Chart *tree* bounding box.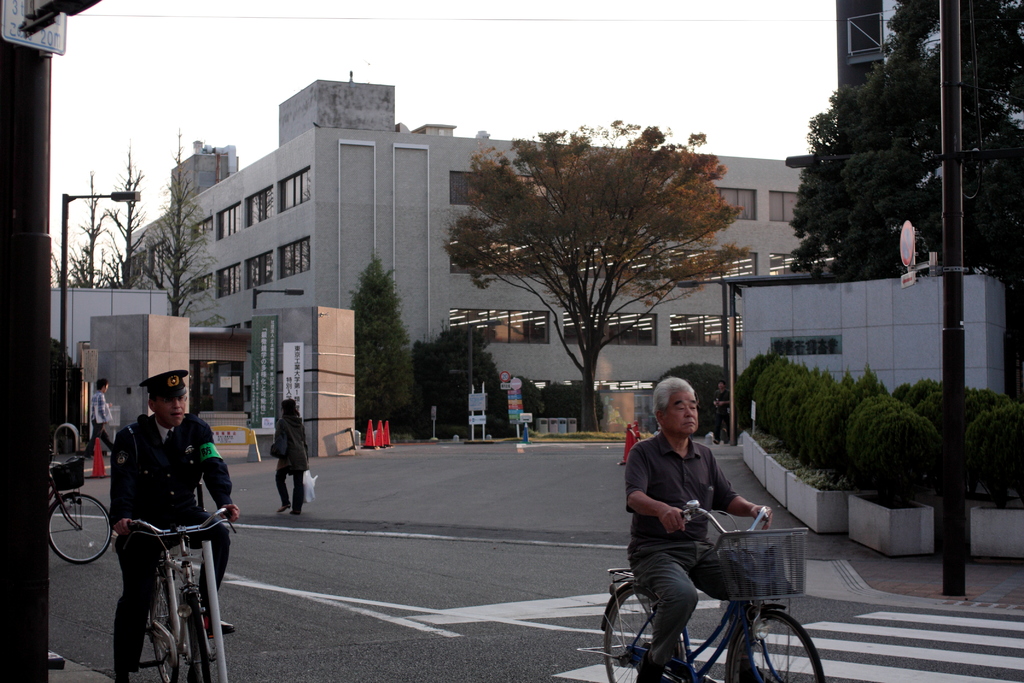
Charted: x1=61 y1=172 x2=113 y2=287.
